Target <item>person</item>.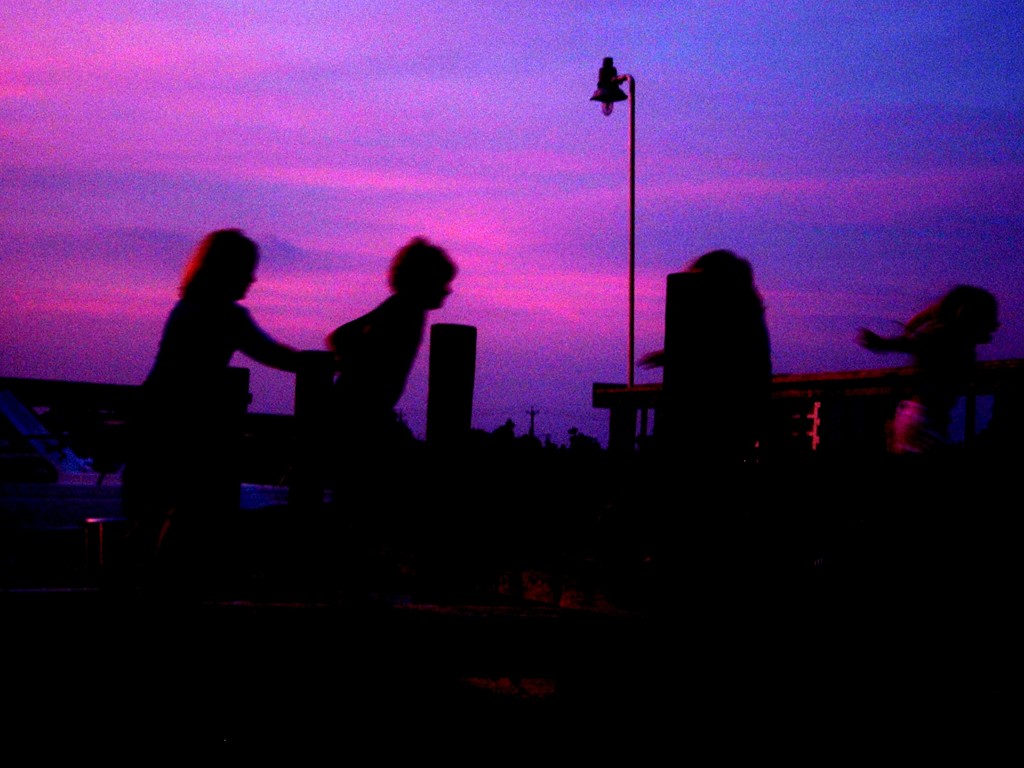
Target region: 113 229 326 529.
